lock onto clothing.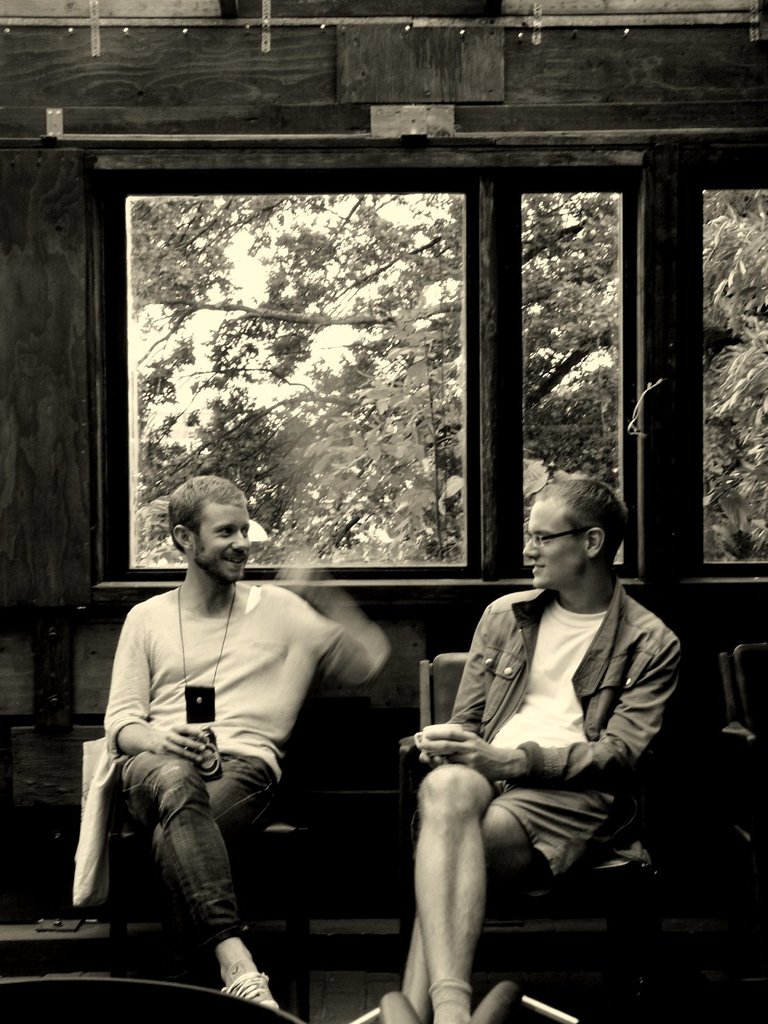
Locked: 424/580/701/872.
